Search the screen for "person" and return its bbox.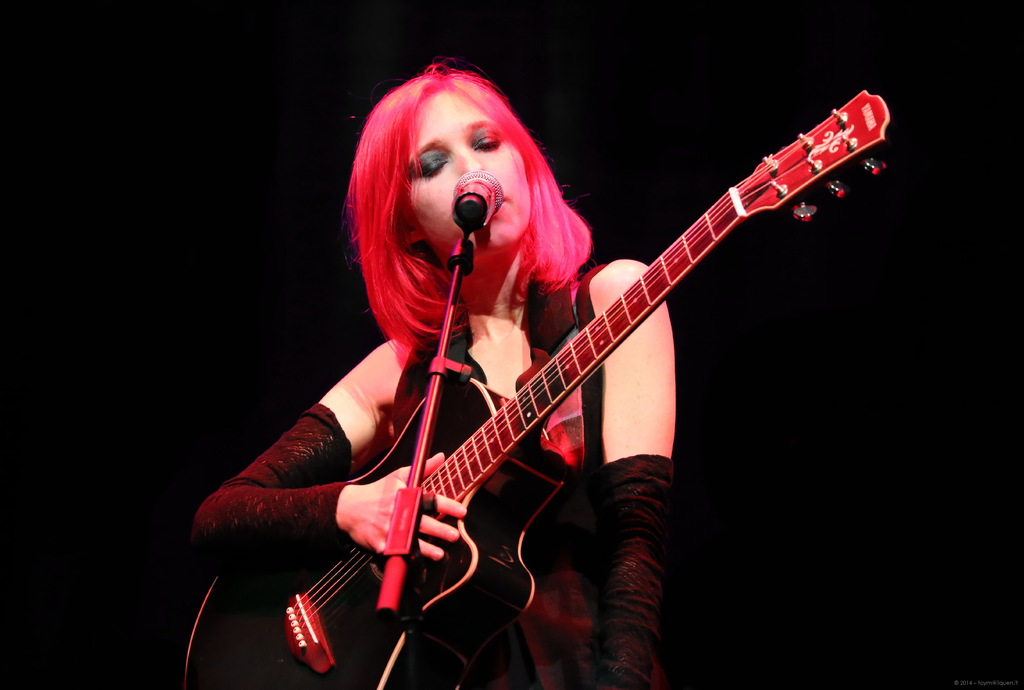
Found: 187 58 669 689.
